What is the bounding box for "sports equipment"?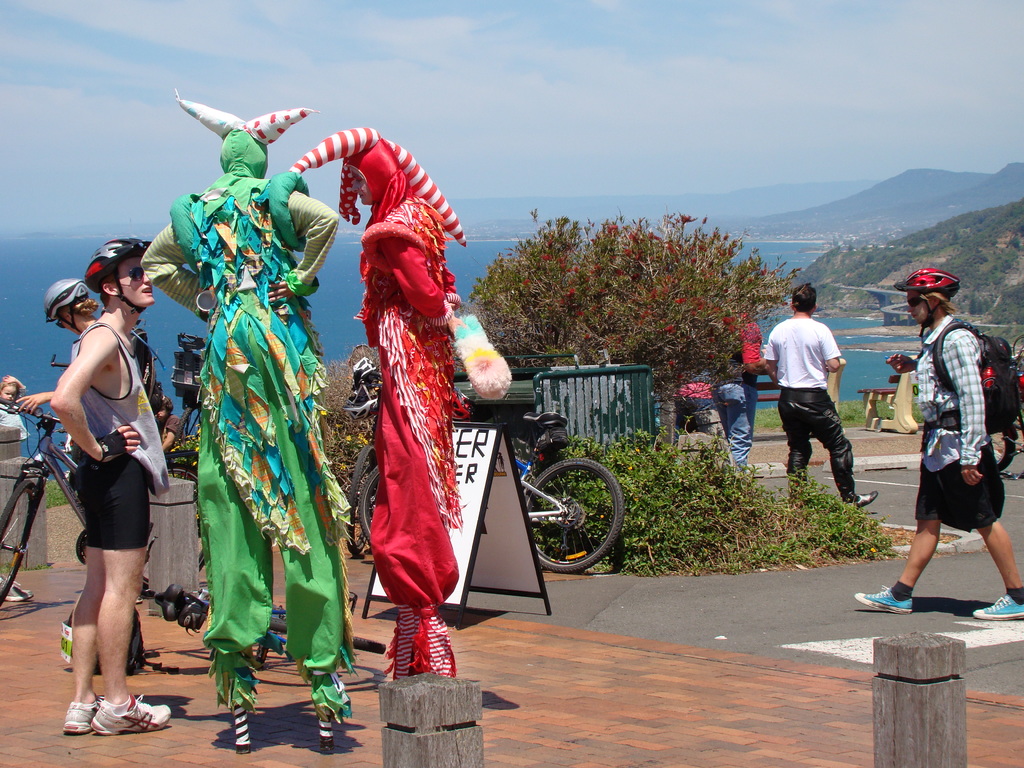
{"left": 92, "top": 692, "right": 174, "bottom": 735}.
